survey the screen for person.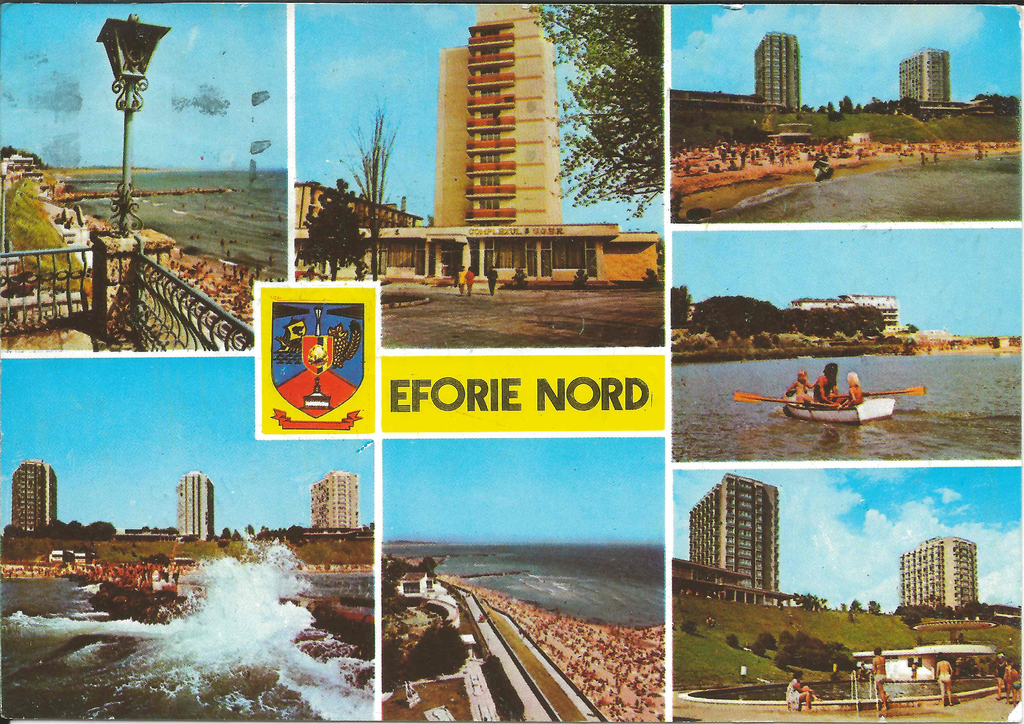
Survey found: bbox=[847, 374, 865, 403].
